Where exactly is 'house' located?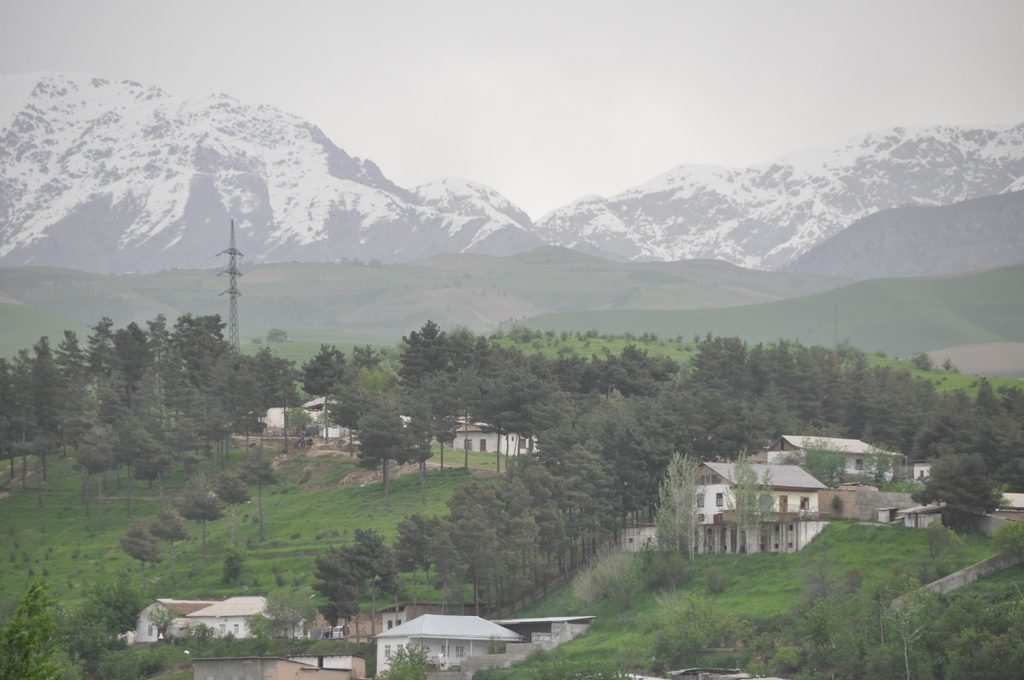
Its bounding box is [371,613,528,679].
